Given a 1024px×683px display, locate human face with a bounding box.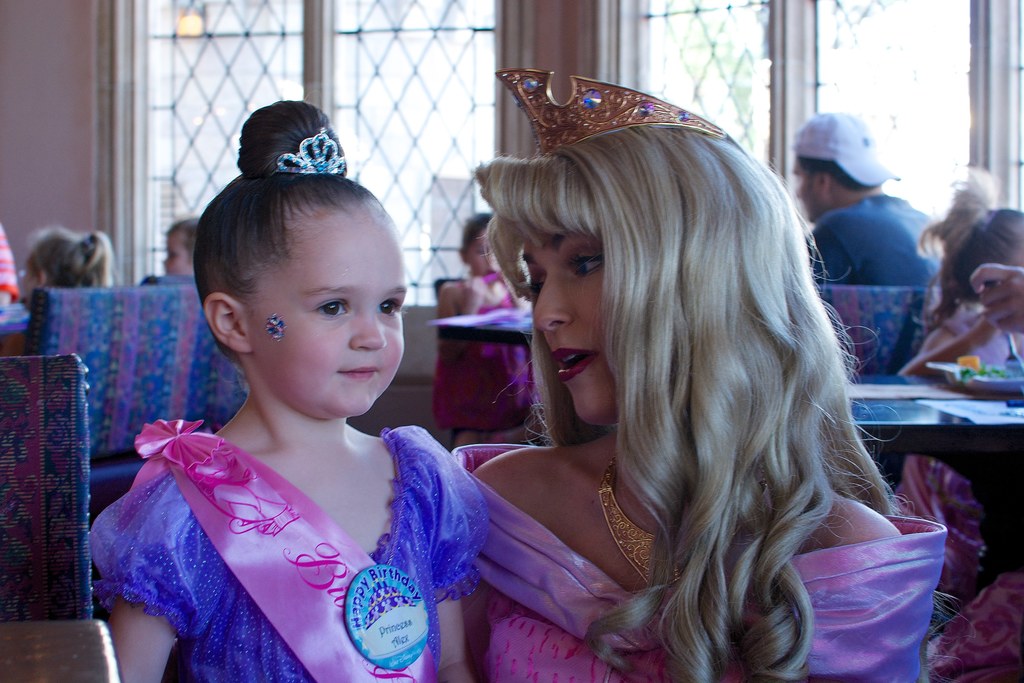
Located: box(472, 232, 500, 277).
